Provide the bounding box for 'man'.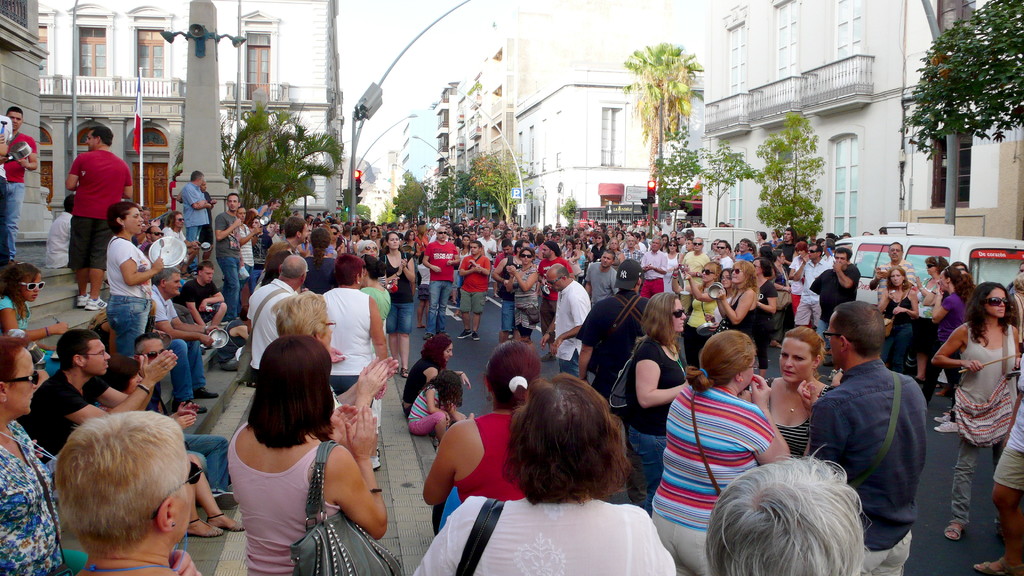
3 107 37 262.
